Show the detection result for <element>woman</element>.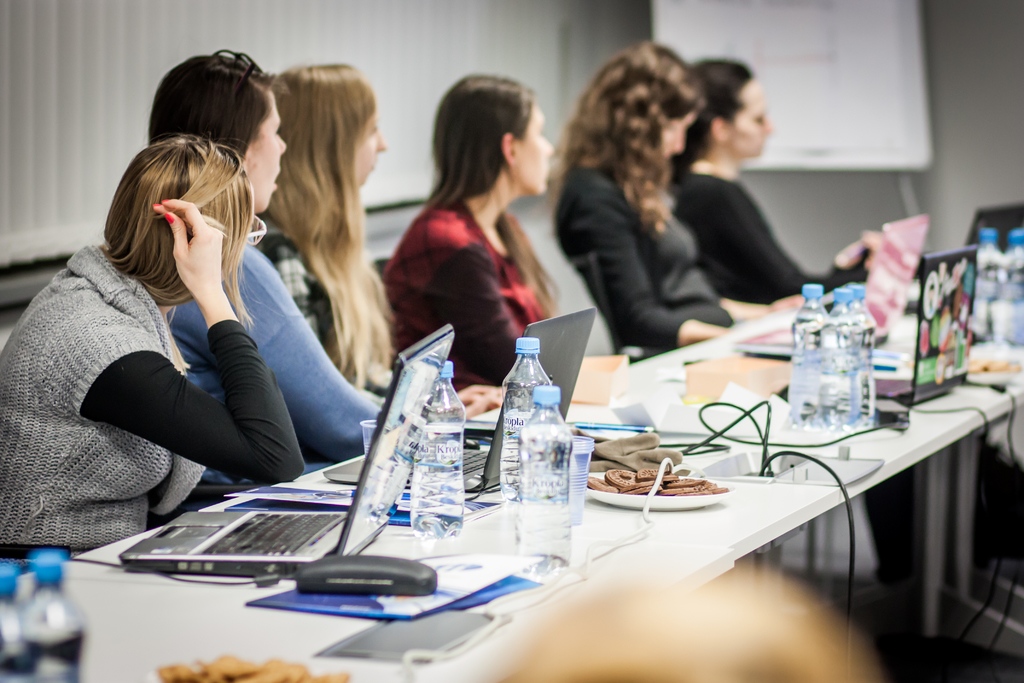
Rect(555, 36, 808, 367).
